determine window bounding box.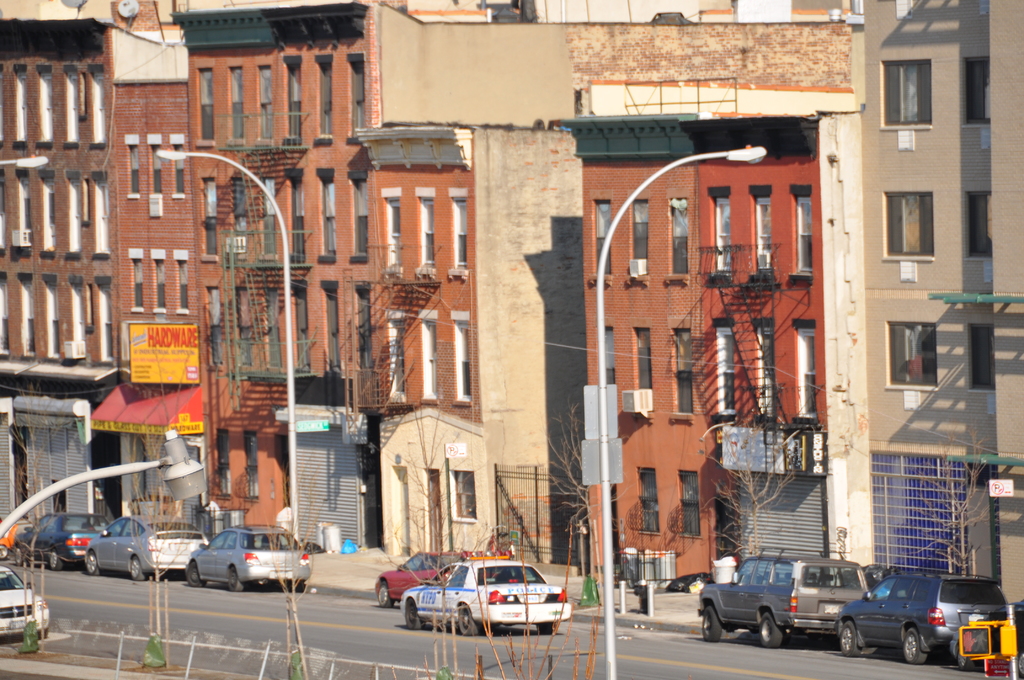
Determined: <box>632,325,655,412</box>.
